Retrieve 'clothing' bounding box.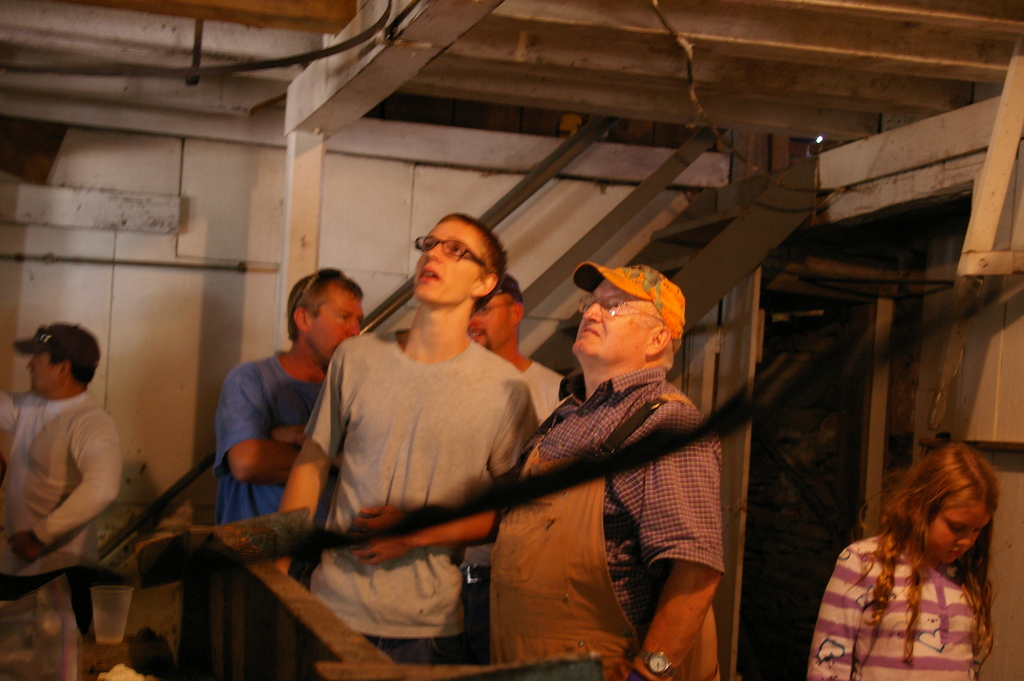
Bounding box: box=[796, 516, 1003, 680].
